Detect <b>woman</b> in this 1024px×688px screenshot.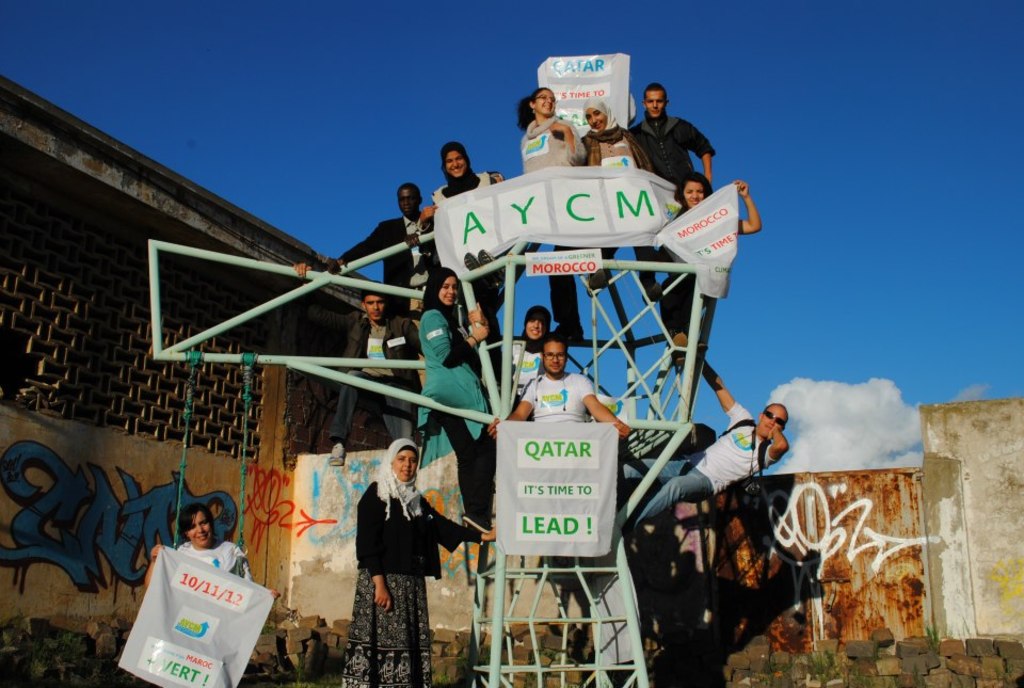
Detection: BBox(409, 270, 499, 534).
